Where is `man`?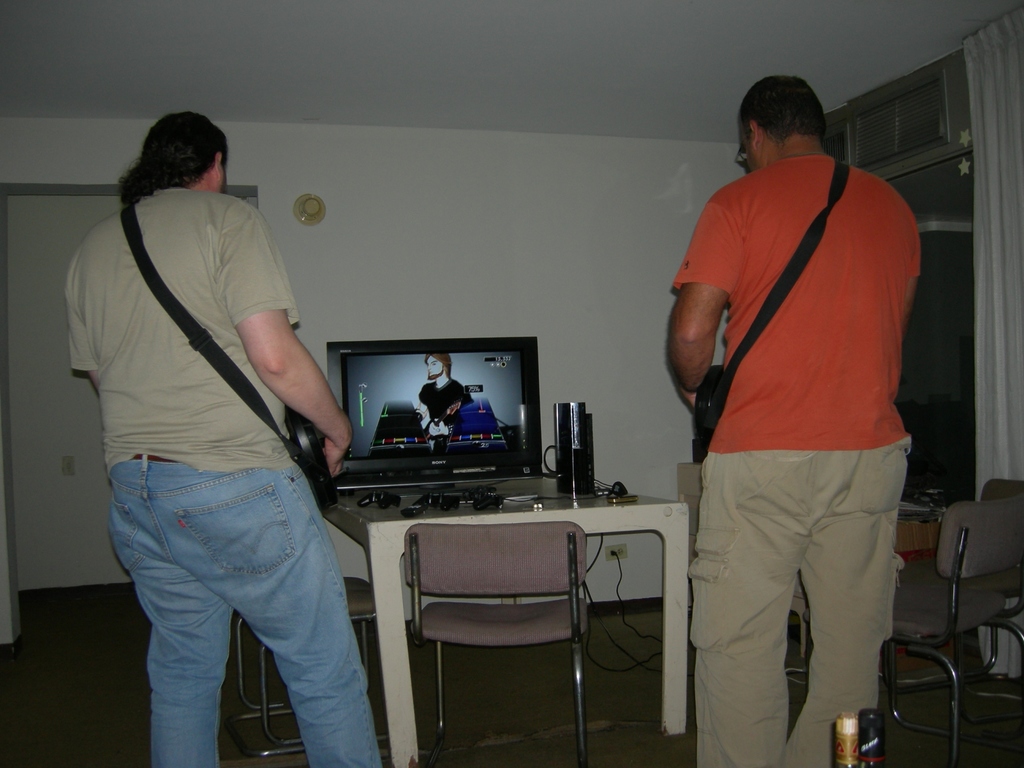
region(657, 71, 925, 767).
